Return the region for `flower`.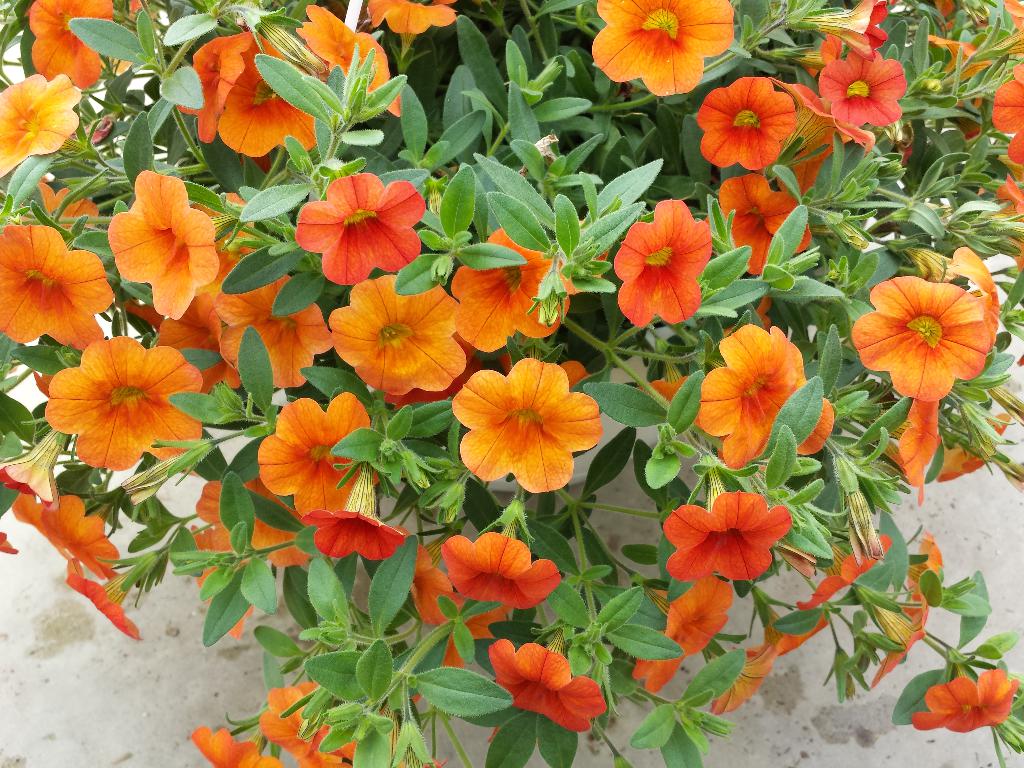
[left=440, top=611, right=506, bottom=676].
